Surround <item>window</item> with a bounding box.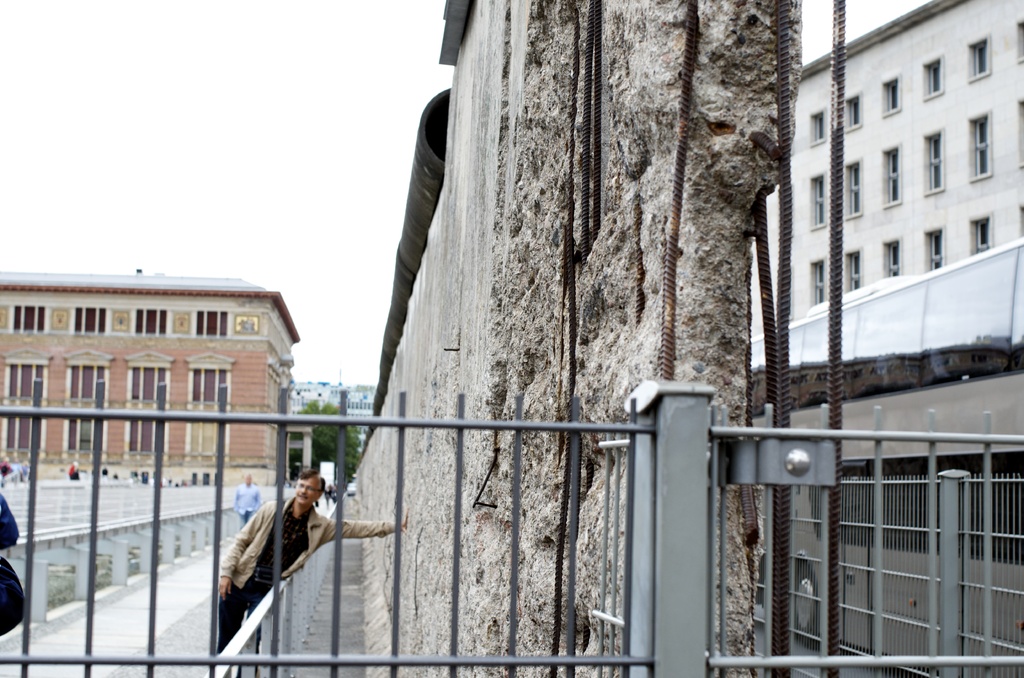
pyautogui.locateOnScreen(136, 306, 169, 339).
